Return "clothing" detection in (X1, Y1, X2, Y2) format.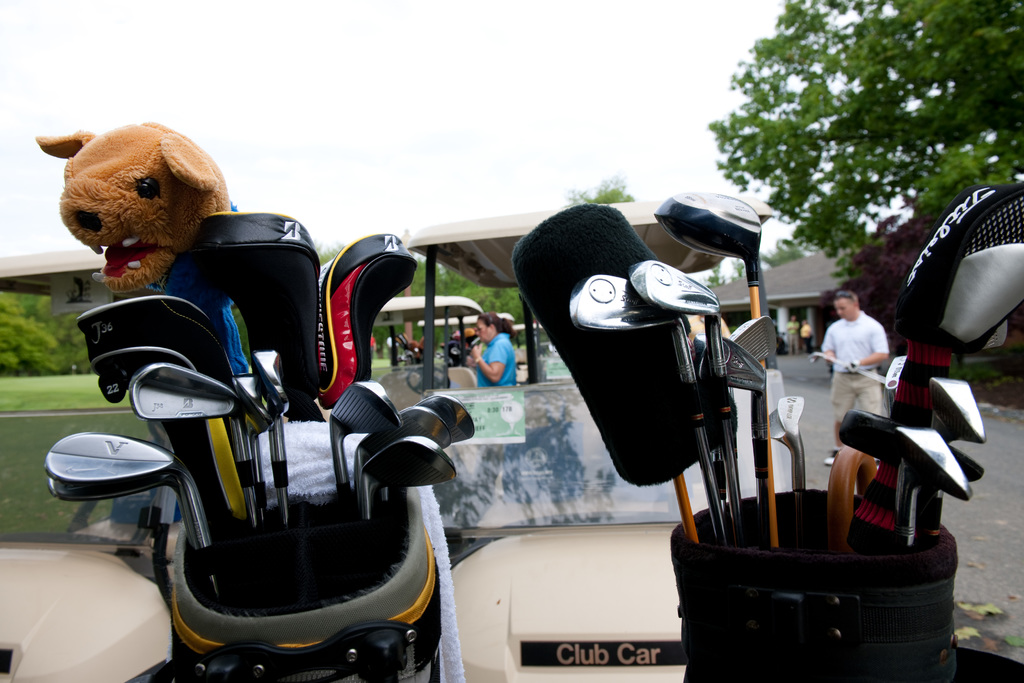
(472, 329, 516, 390).
